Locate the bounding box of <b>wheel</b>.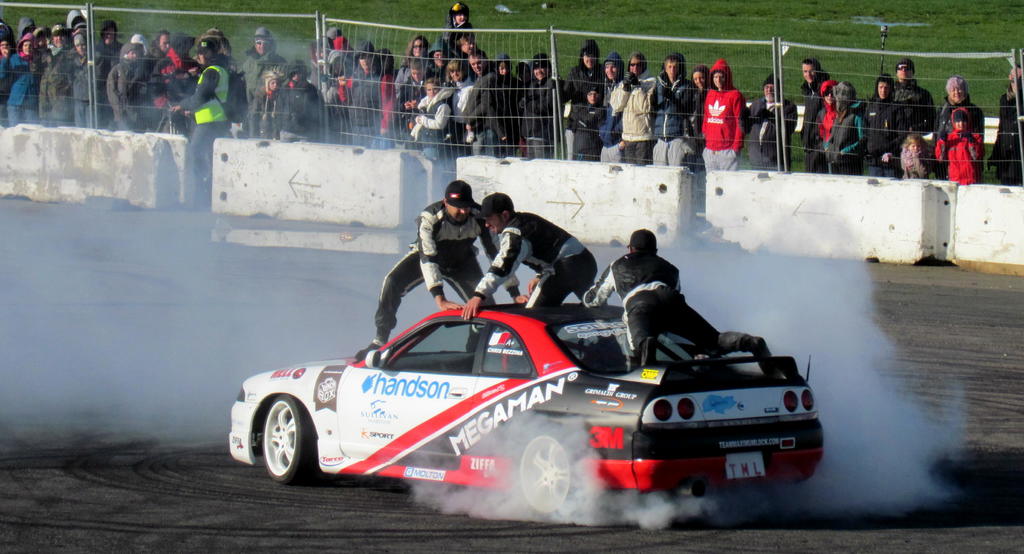
Bounding box: <box>514,432,577,516</box>.
